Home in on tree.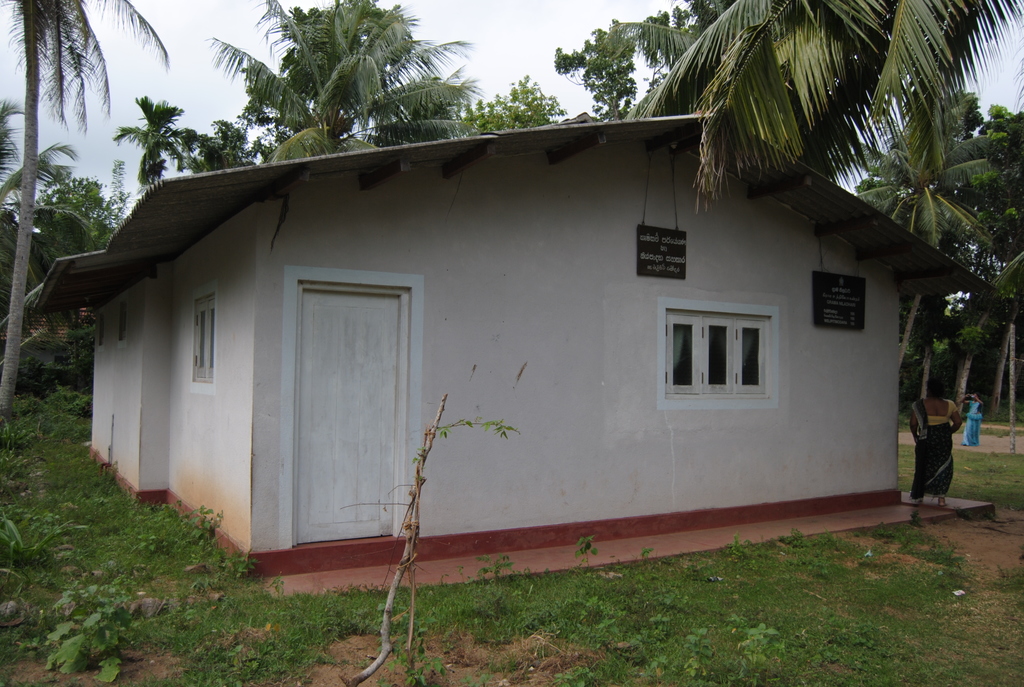
Homed in at 0:97:89:313.
